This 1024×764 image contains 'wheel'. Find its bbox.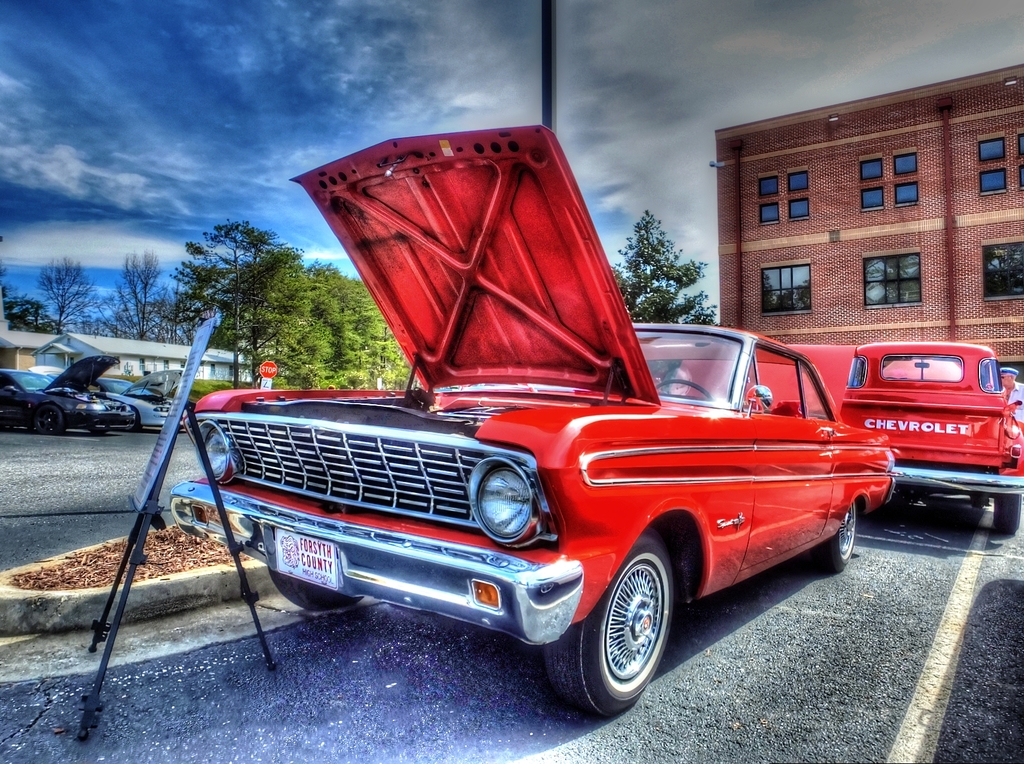
box=[993, 486, 1016, 539].
